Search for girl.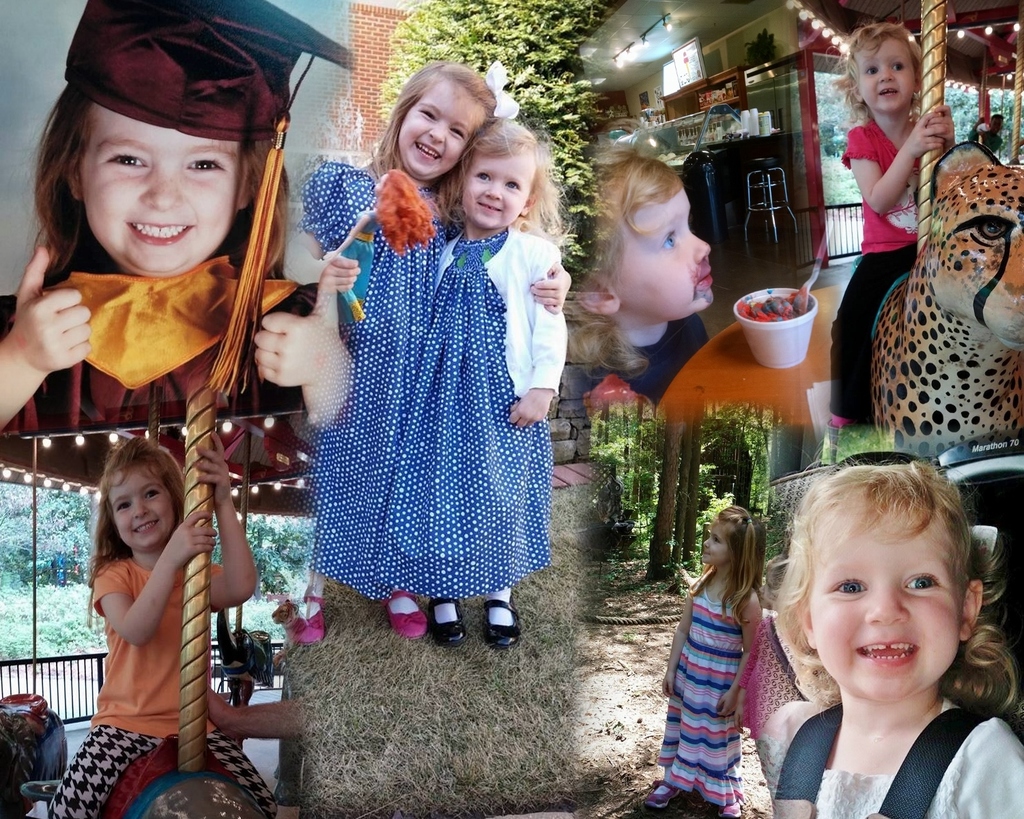
Found at (0,0,365,500).
